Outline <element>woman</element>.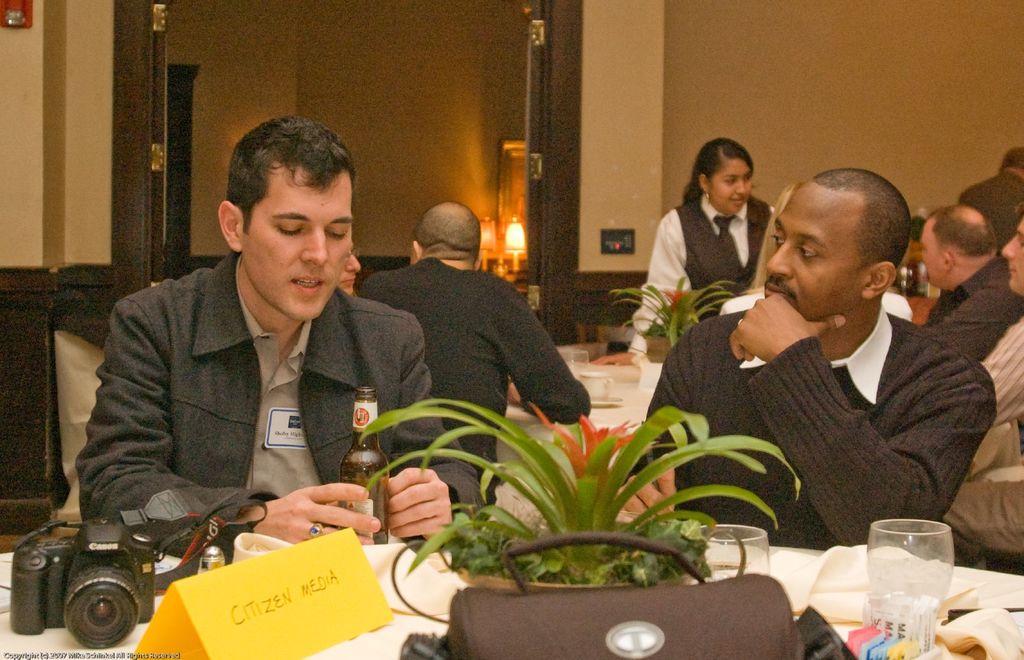
Outline: (x1=649, y1=145, x2=769, y2=336).
